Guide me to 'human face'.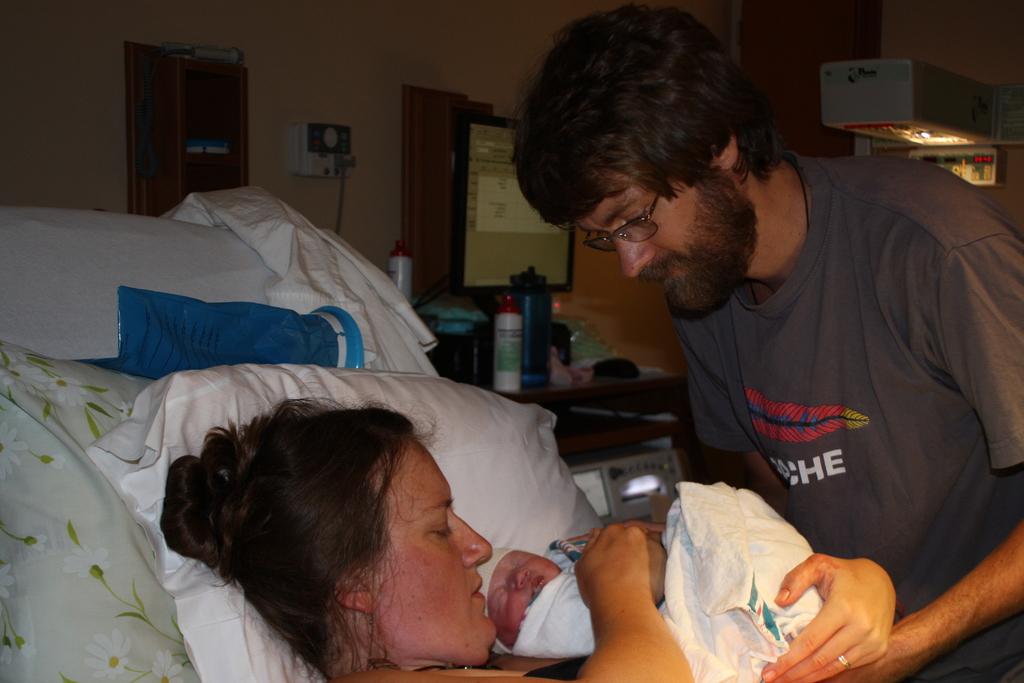
Guidance: (x1=376, y1=434, x2=493, y2=662).
